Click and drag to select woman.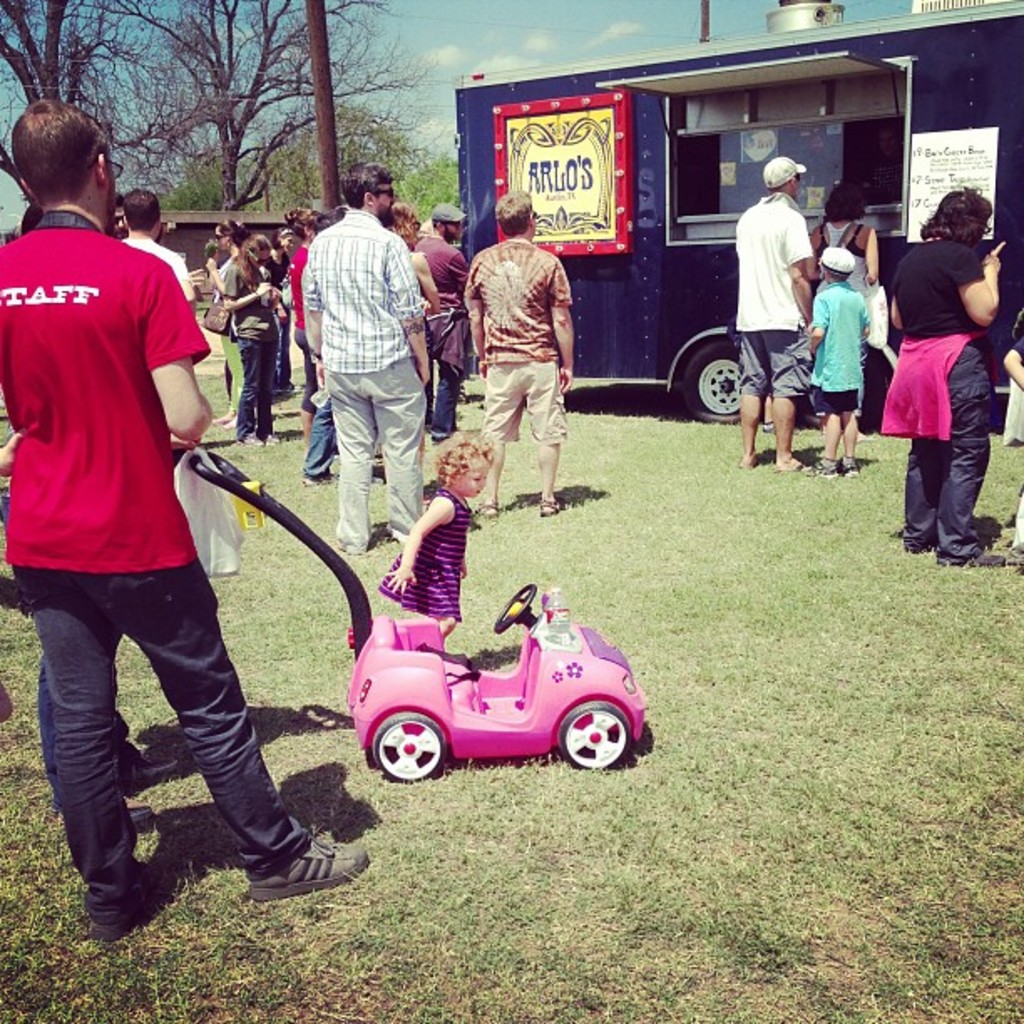
Selection: <bbox>888, 177, 1016, 567</bbox>.
